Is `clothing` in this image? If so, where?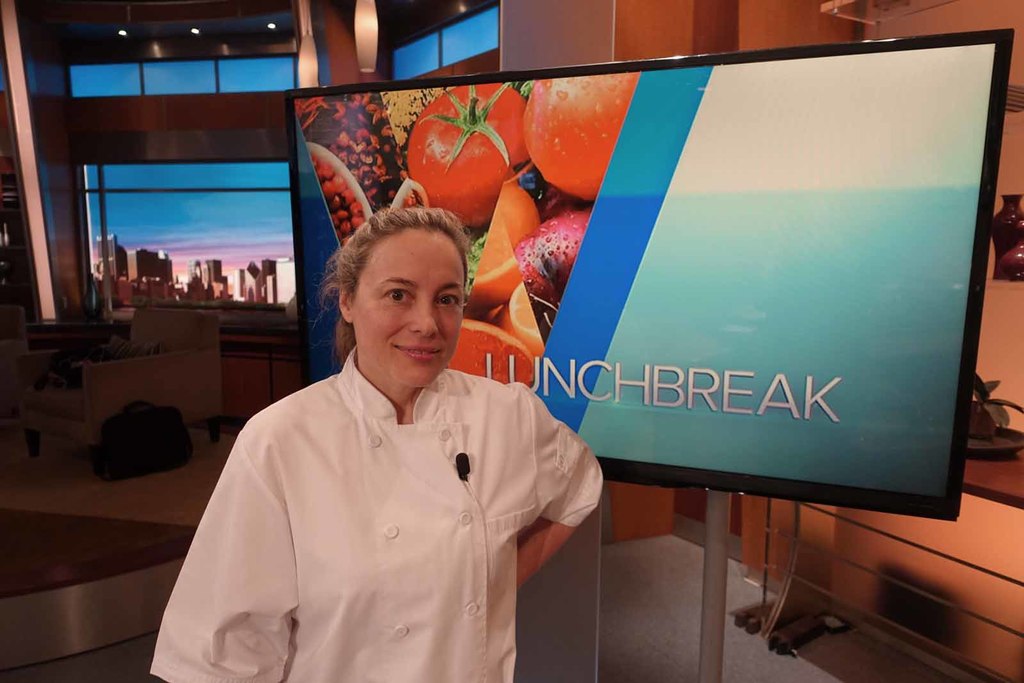
Yes, at <box>159,303,608,664</box>.
